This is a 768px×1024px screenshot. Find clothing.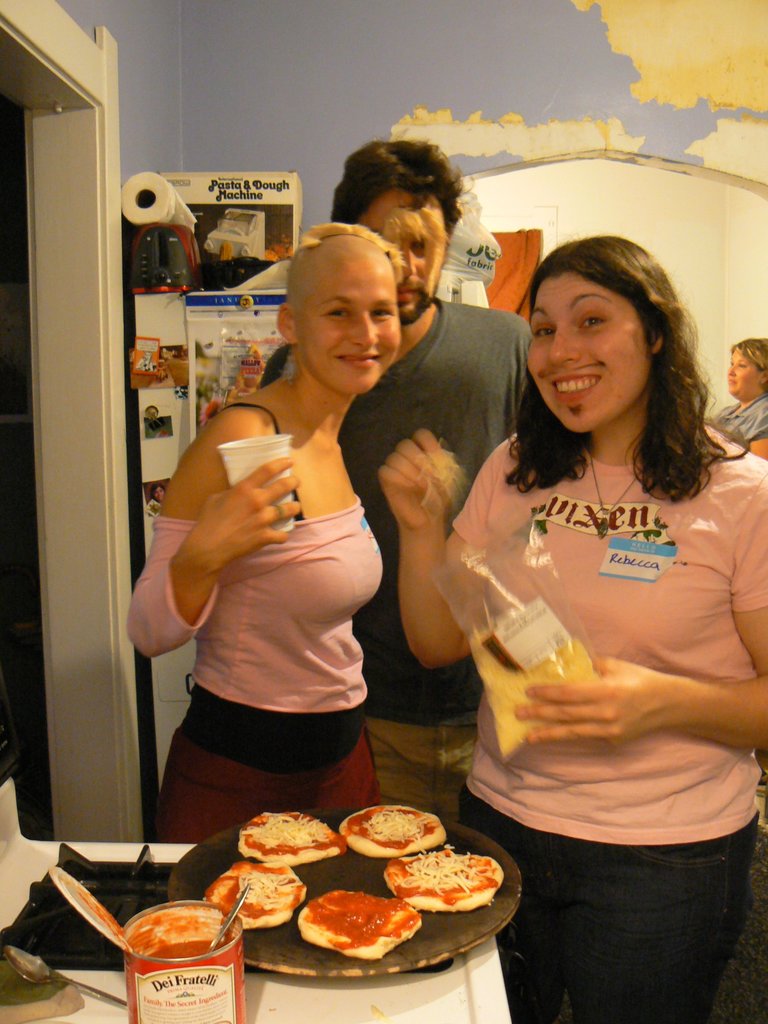
Bounding box: <region>259, 281, 553, 820</region>.
